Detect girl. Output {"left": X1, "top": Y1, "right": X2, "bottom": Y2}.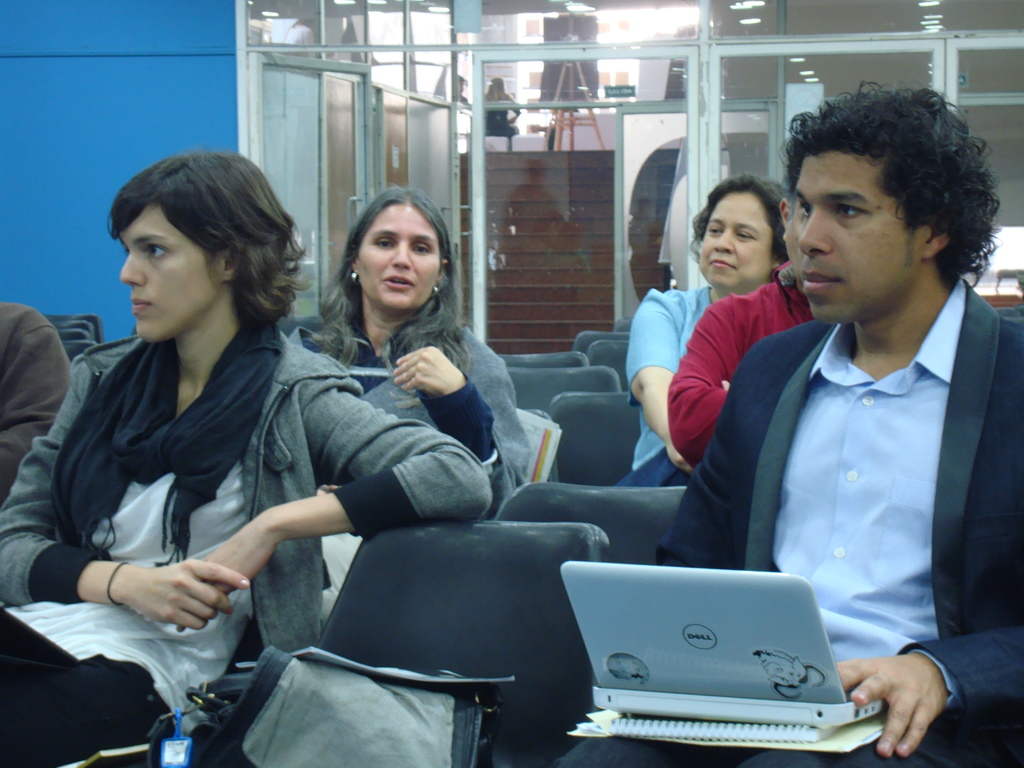
{"left": 620, "top": 172, "right": 786, "bottom": 484}.
